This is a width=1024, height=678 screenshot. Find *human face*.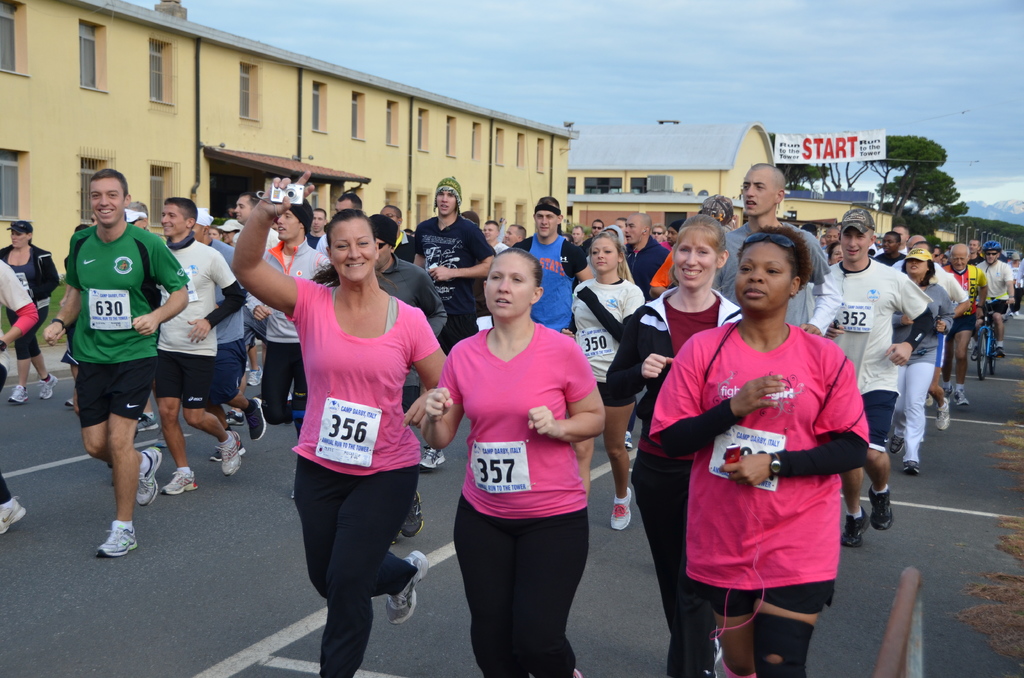
Bounding box: pyautogui.locateOnScreen(845, 231, 868, 254).
